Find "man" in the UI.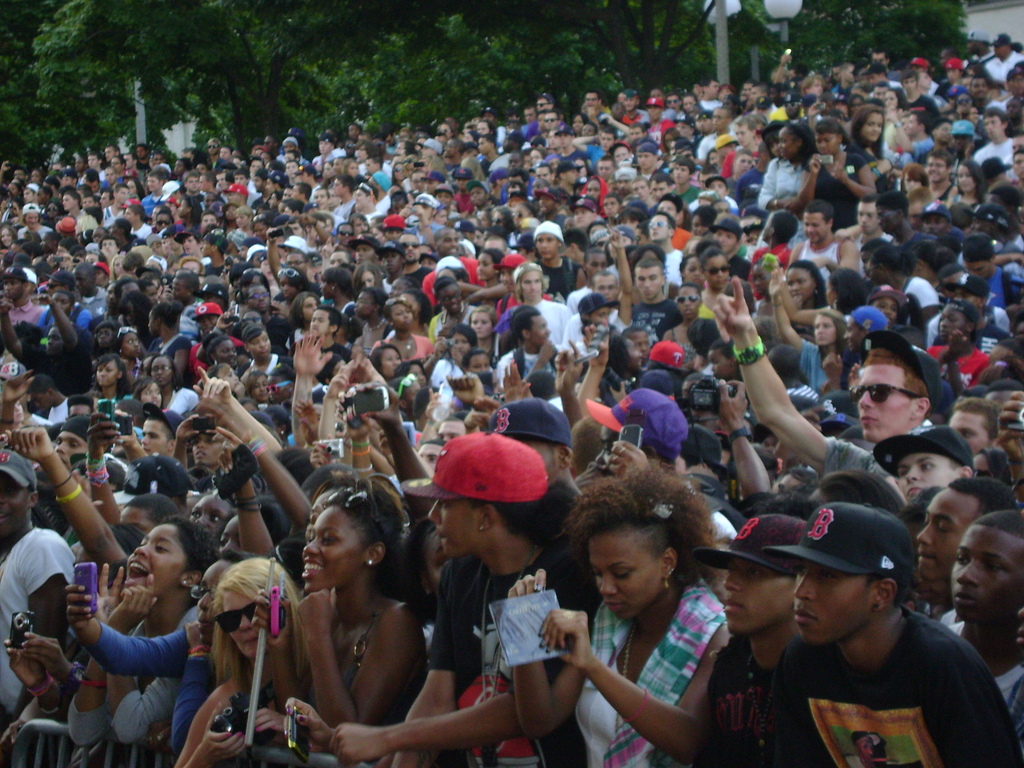
UI element at l=1, t=265, r=43, b=324.
